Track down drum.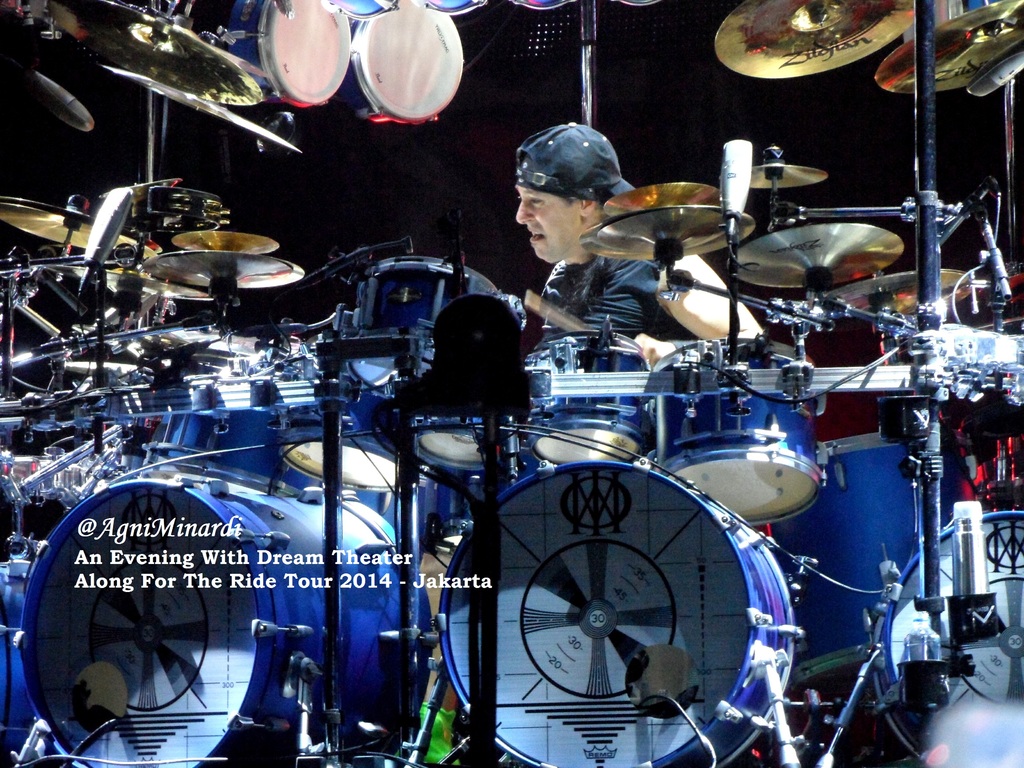
Tracked to {"left": 771, "top": 431, "right": 970, "bottom": 685}.
